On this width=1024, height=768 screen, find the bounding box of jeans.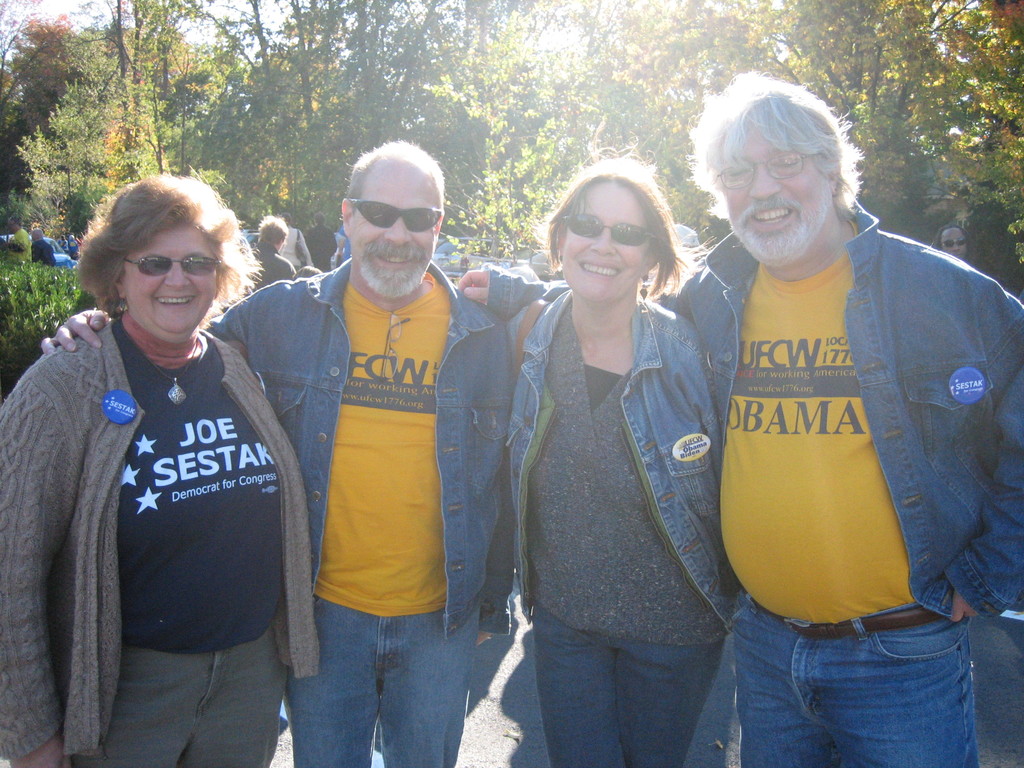
Bounding box: (x1=284, y1=596, x2=476, y2=767).
